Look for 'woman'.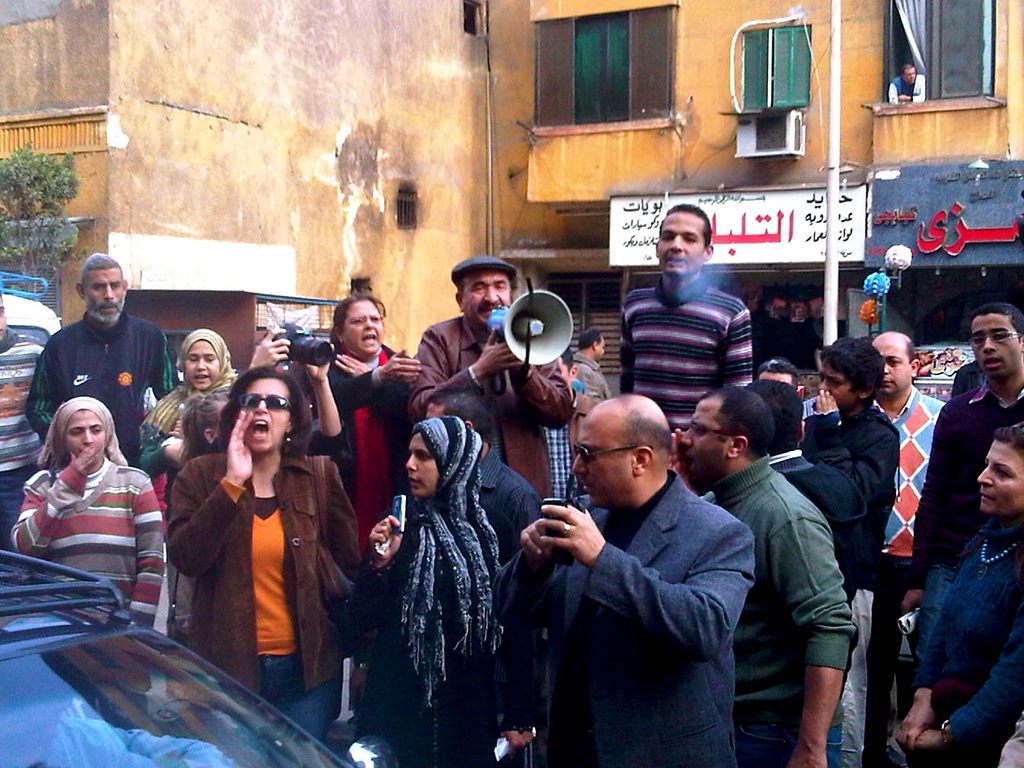
Found: pyautogui.locateOnScreen(20, 381, 162, 618).
